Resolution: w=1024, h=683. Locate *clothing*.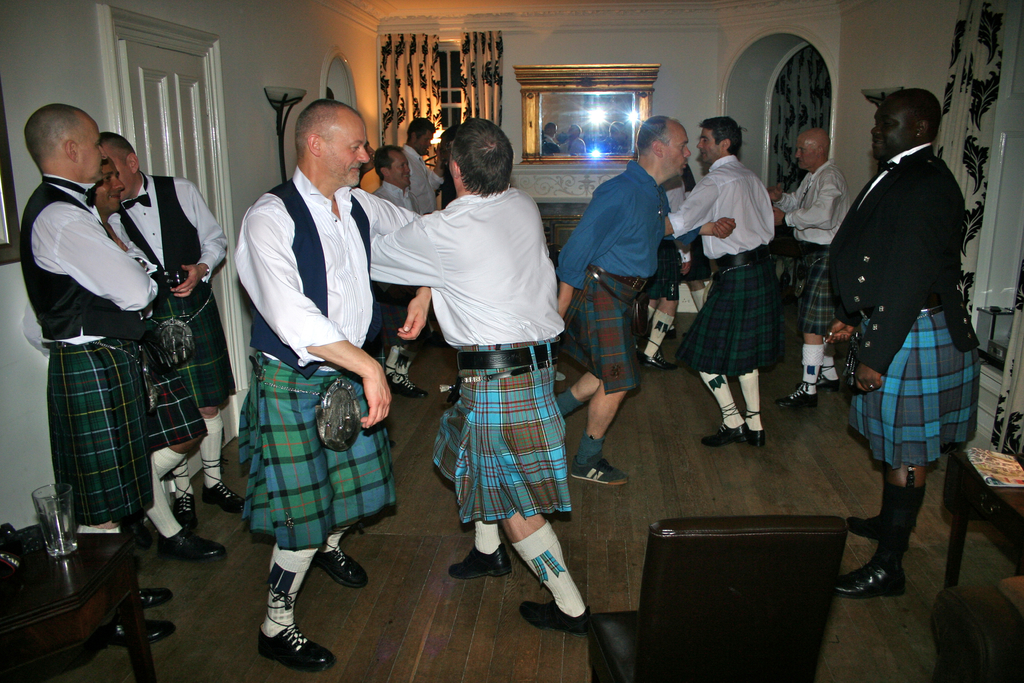
rect(823, 152, 979, 468).
